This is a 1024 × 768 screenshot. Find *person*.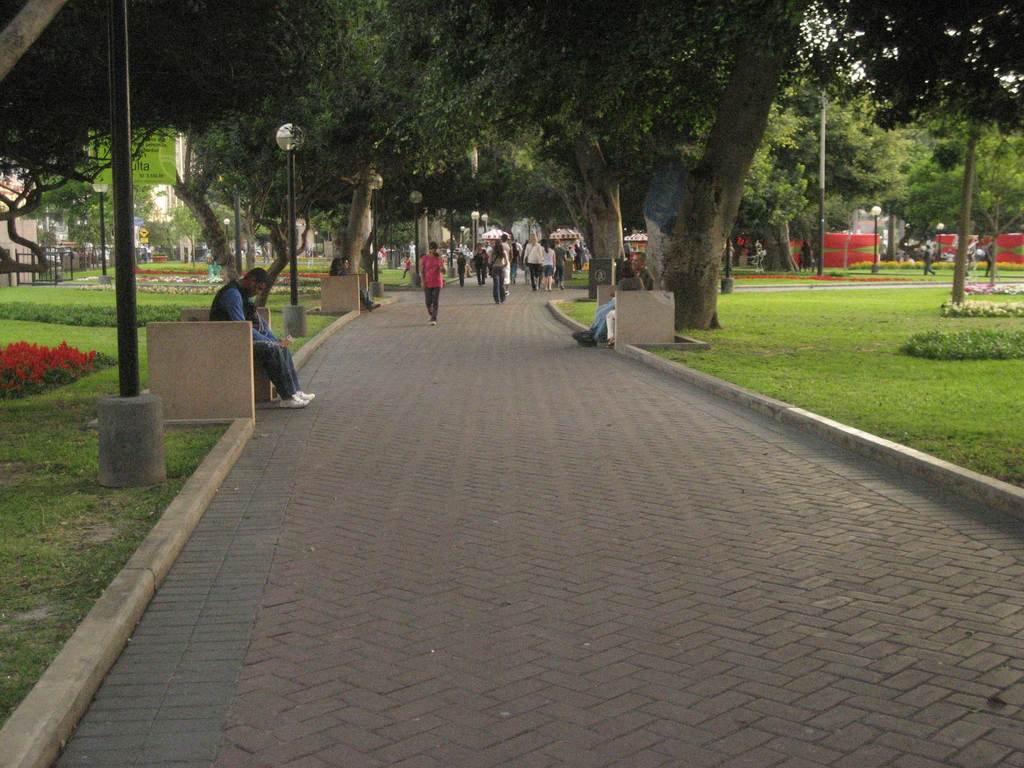
Bounding box: bbox=(456, 253, 465, 282).
